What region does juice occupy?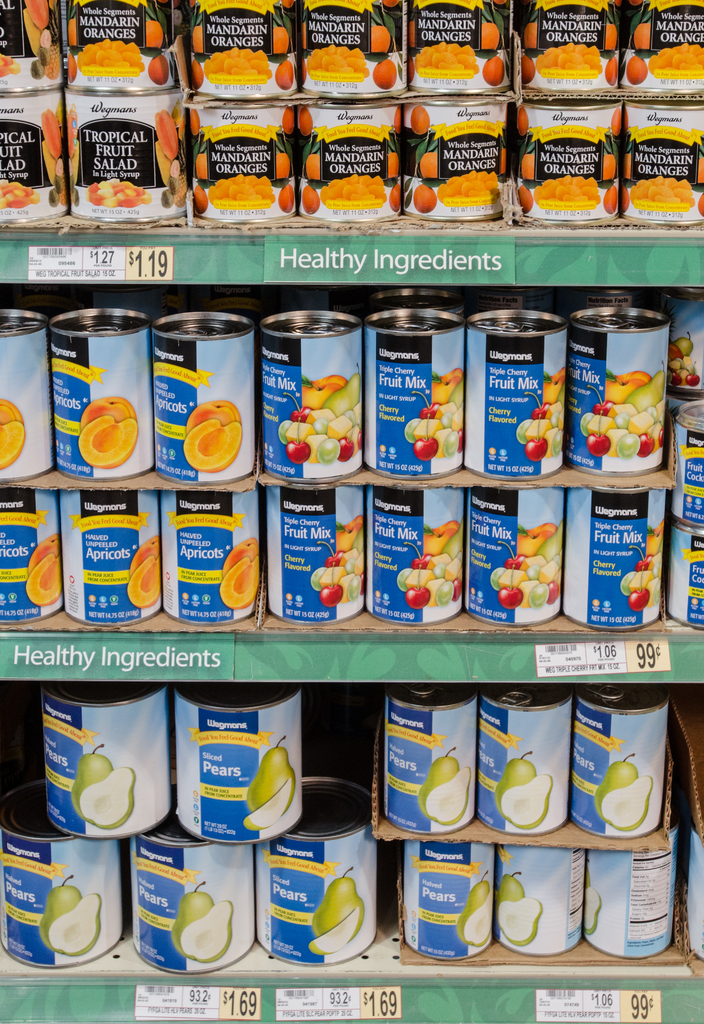
518,102,619,218.
